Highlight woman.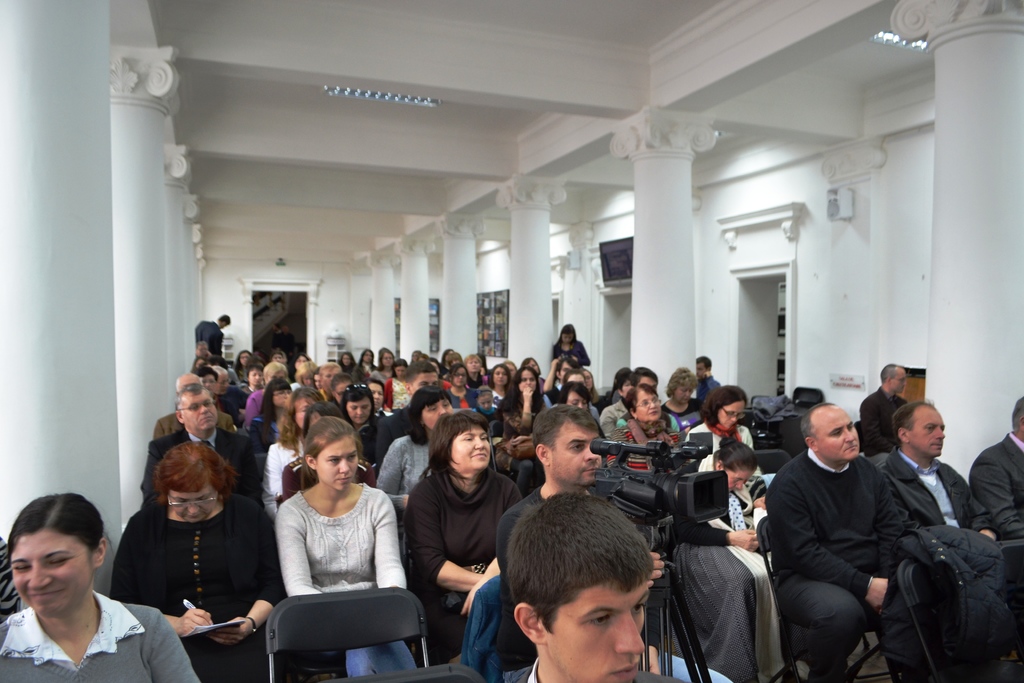
Highlighted region: {"left": 586, "top": 370, "right": 597, "bottom": 397}.
